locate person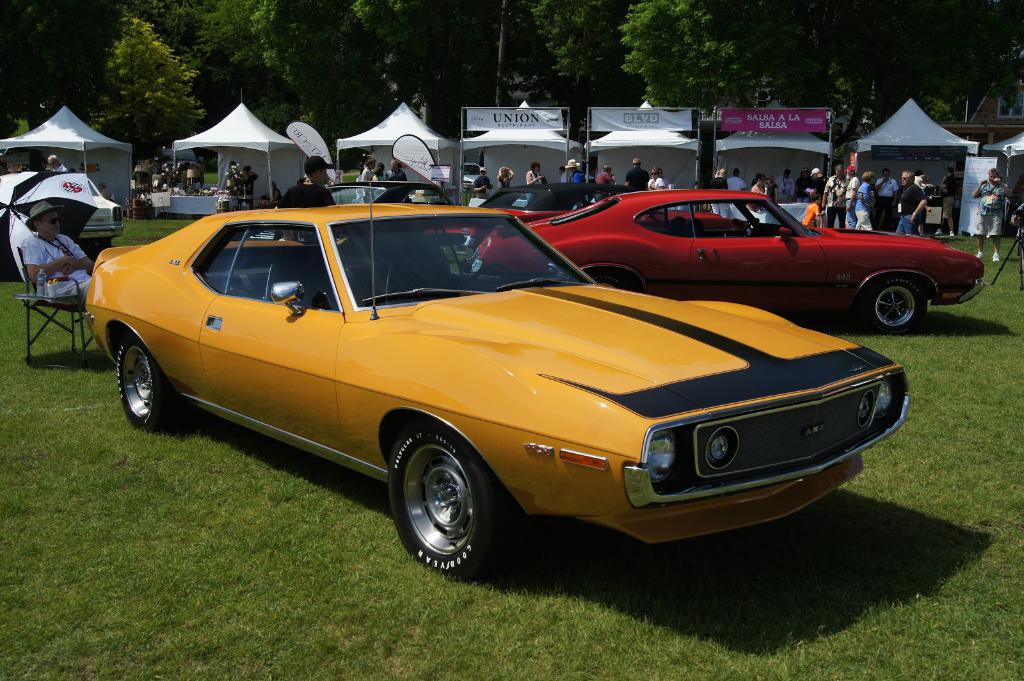
BBox(712, 166, 727, 219)
